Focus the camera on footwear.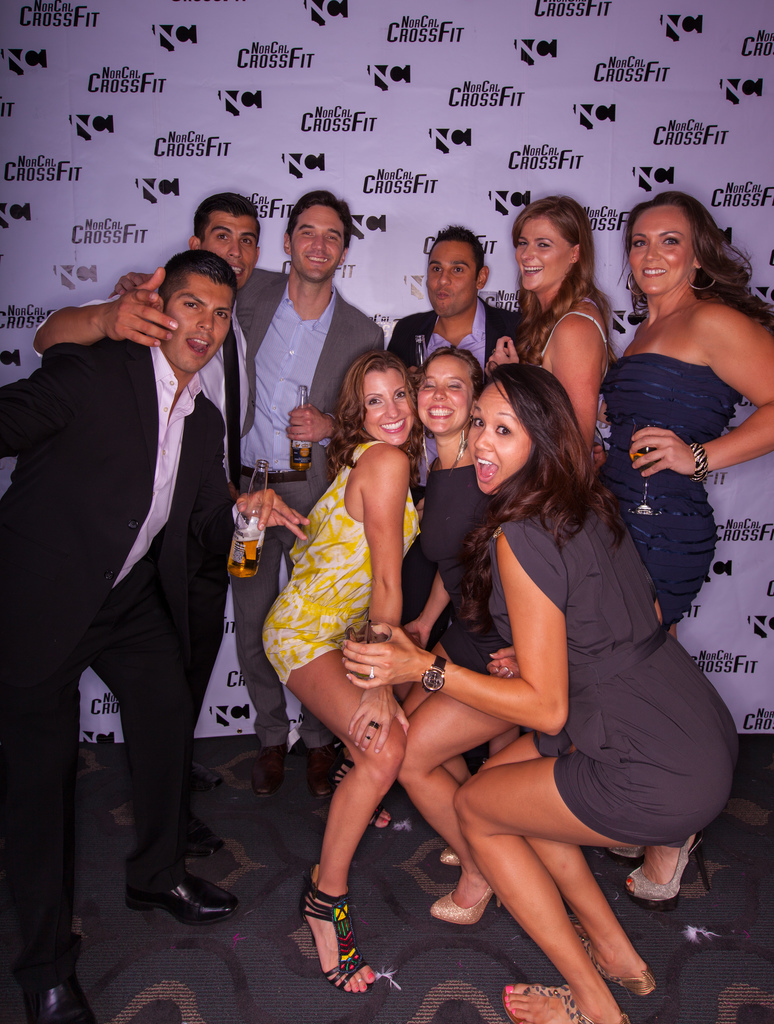
Focus region: <region>498, 977, 627, 1023</region>.
